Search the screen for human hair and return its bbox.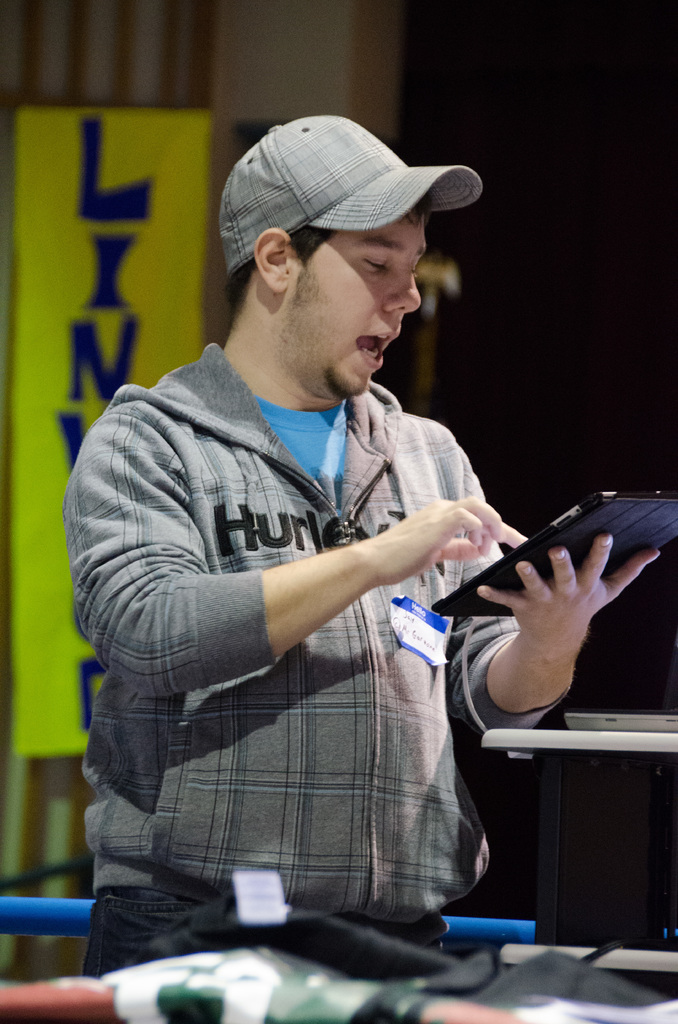
Found: x1=289 y1=217 x2=328 y2=268.
